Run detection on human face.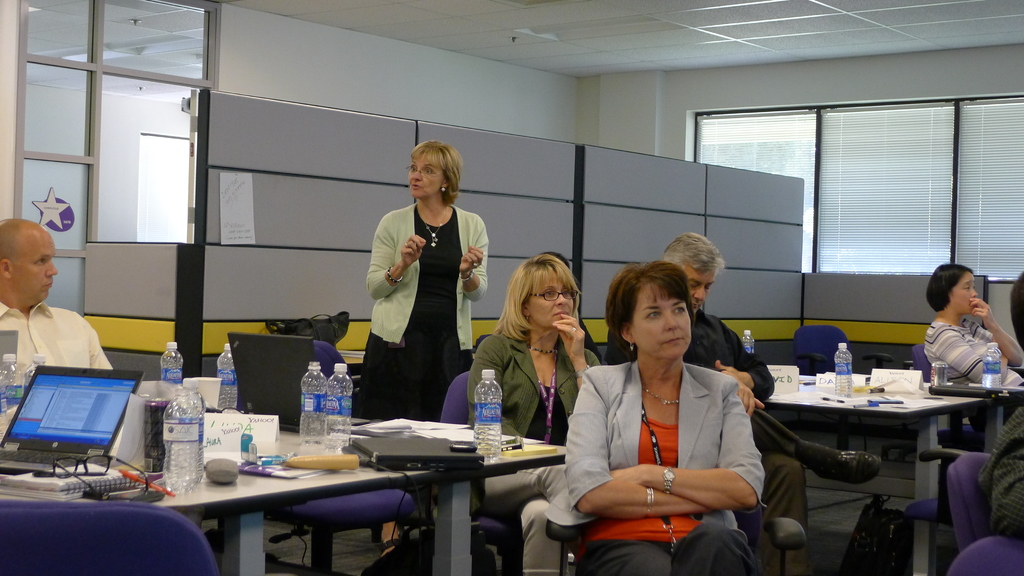
Result: (408, 156, 447, 198).
